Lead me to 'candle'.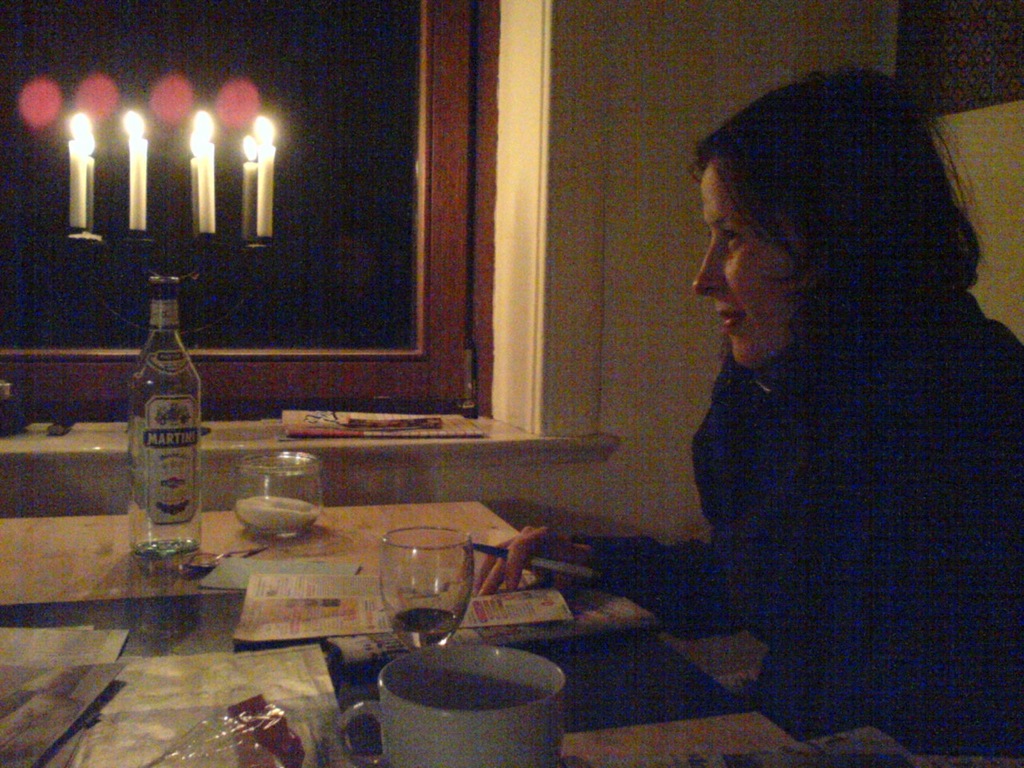
Lead to 238,136,254,244.
